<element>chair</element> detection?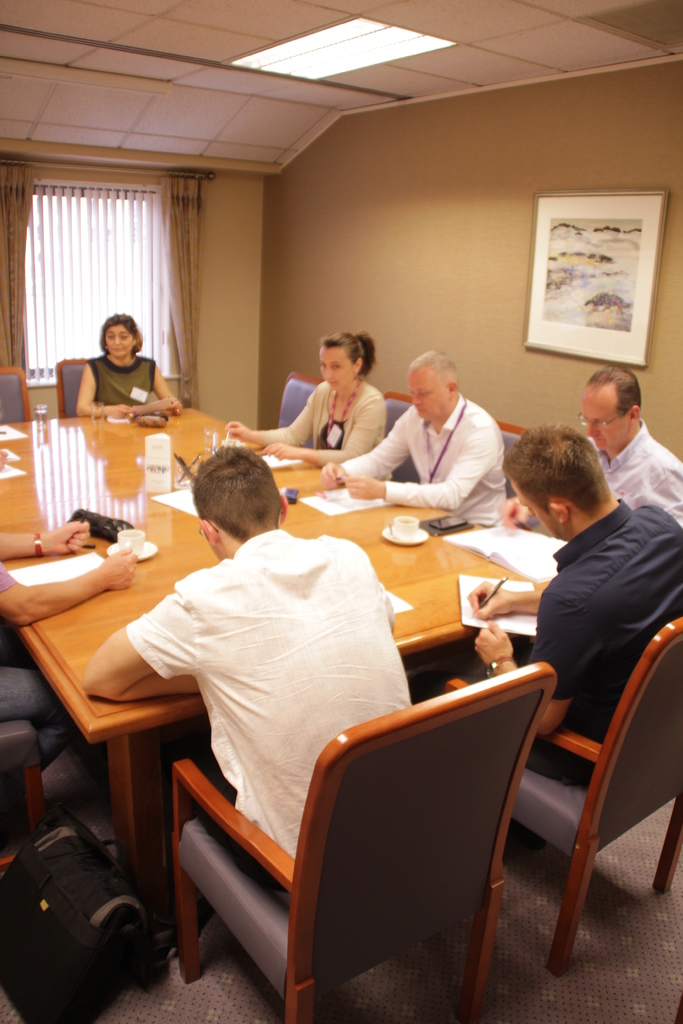
0, 363, 33, 429
